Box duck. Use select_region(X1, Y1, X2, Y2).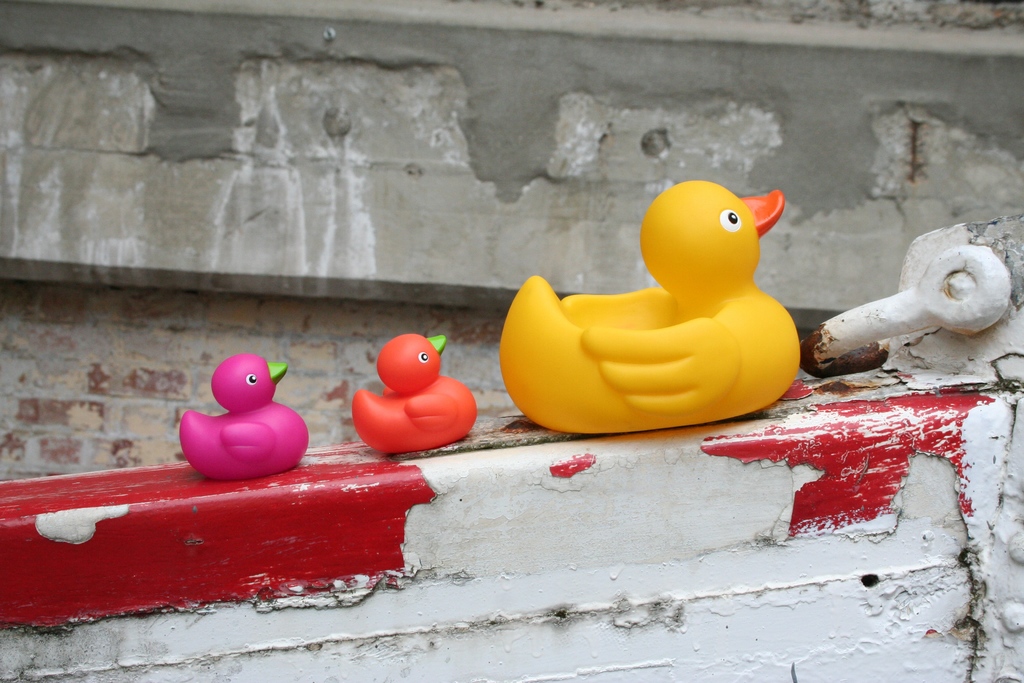
select_region(176, 356, 307, 489).
